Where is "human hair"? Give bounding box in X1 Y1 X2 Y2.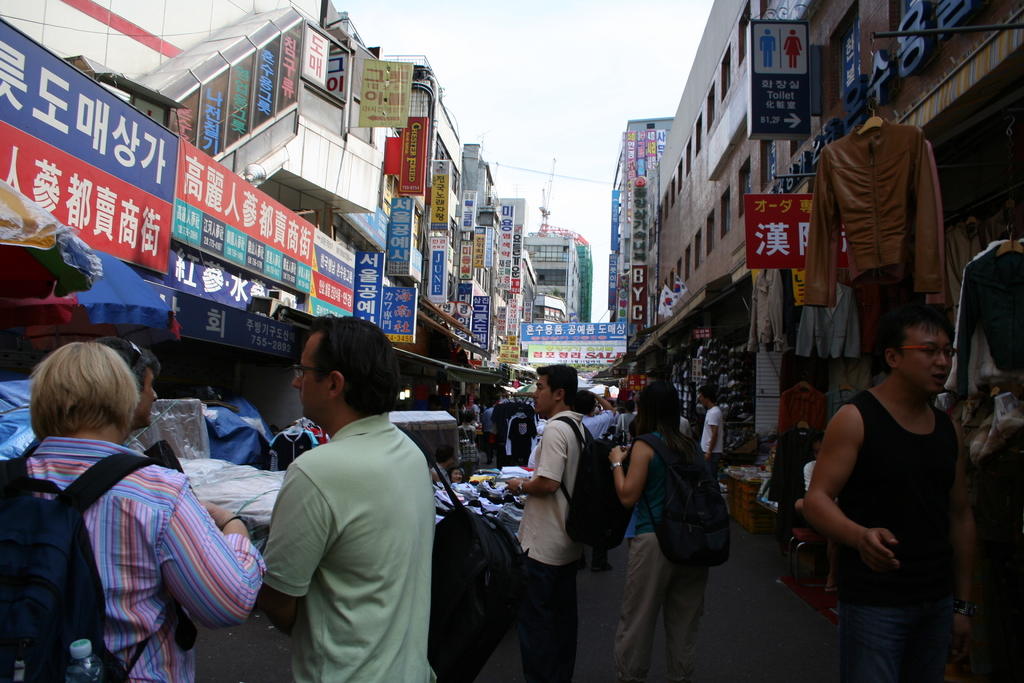
535 362 579 408.
